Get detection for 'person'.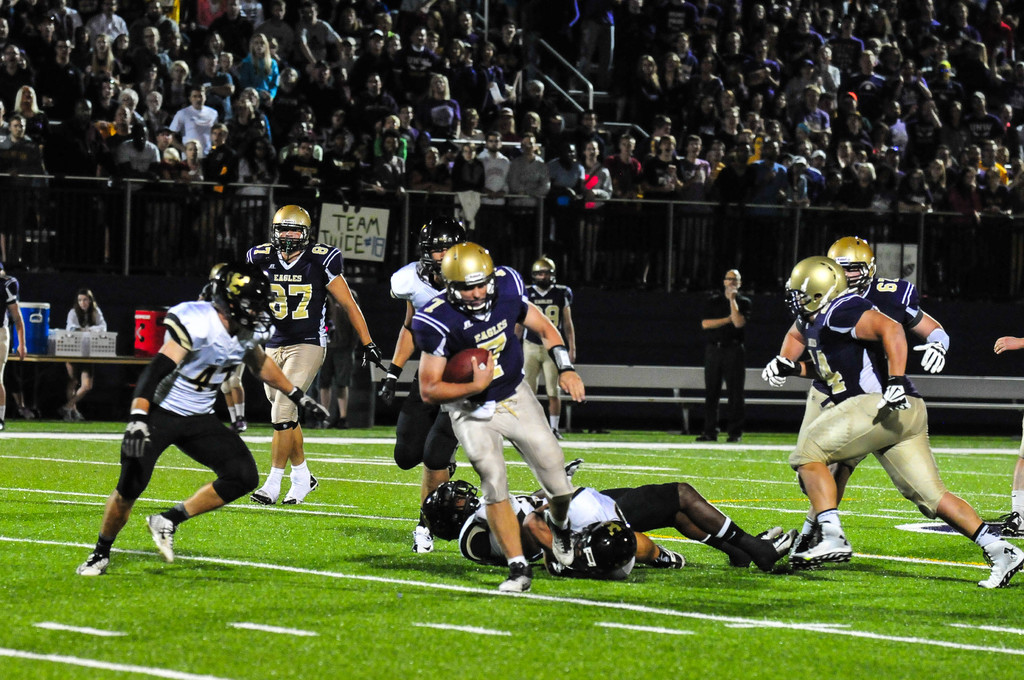
Detection: {"x1": 67, "y1": 286, "x2": 110, "y2": 417}.
